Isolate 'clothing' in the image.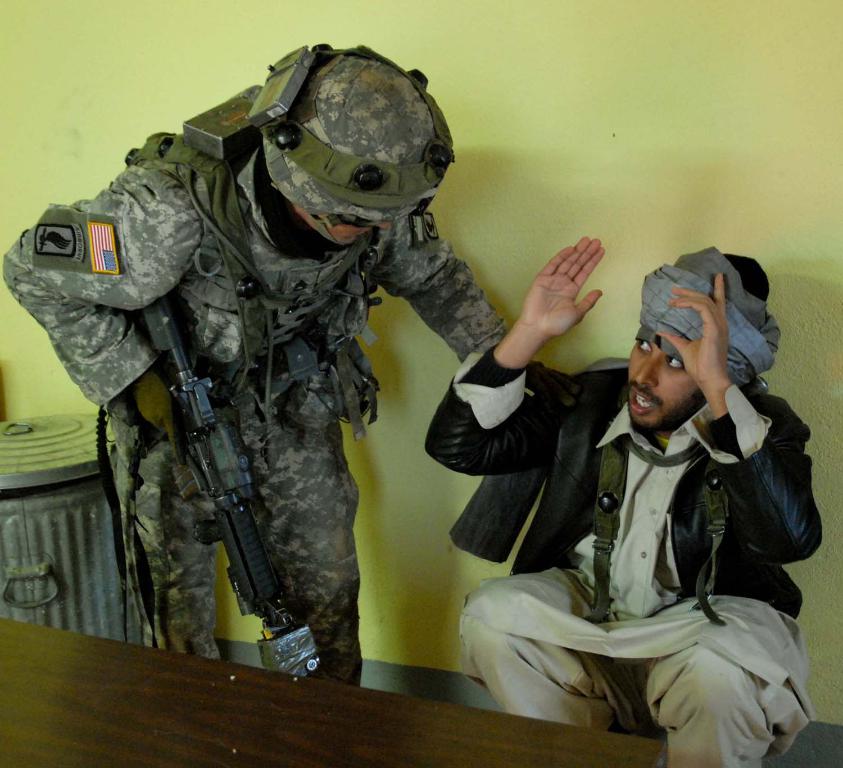
Isolated region: [442, 317, 826, 724].
